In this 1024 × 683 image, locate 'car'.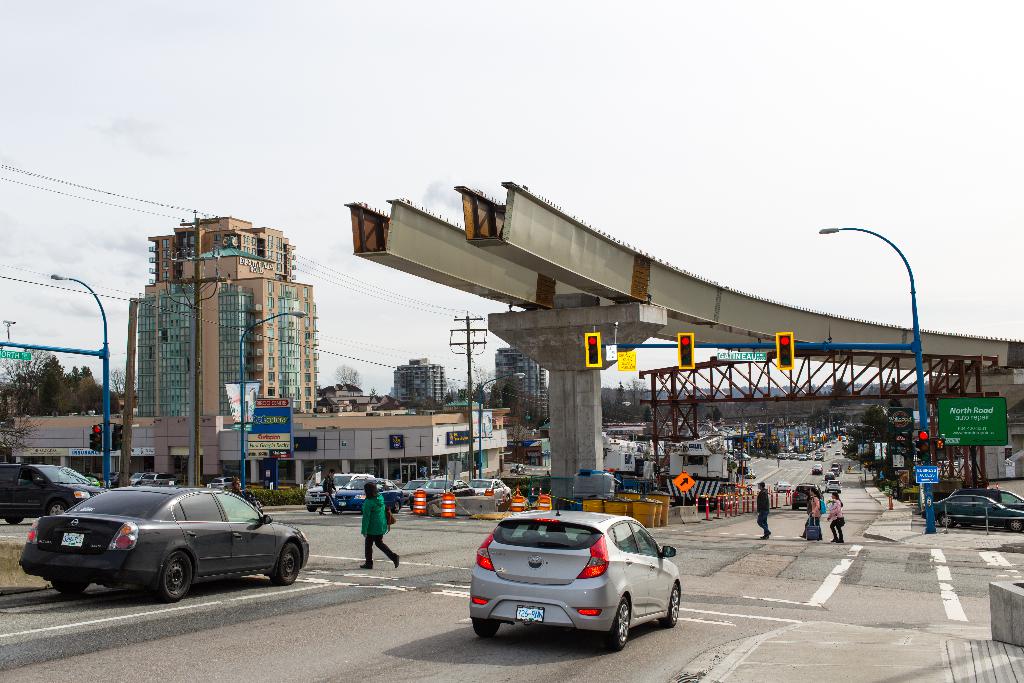
Bounding box: 950 489 1023 510.
